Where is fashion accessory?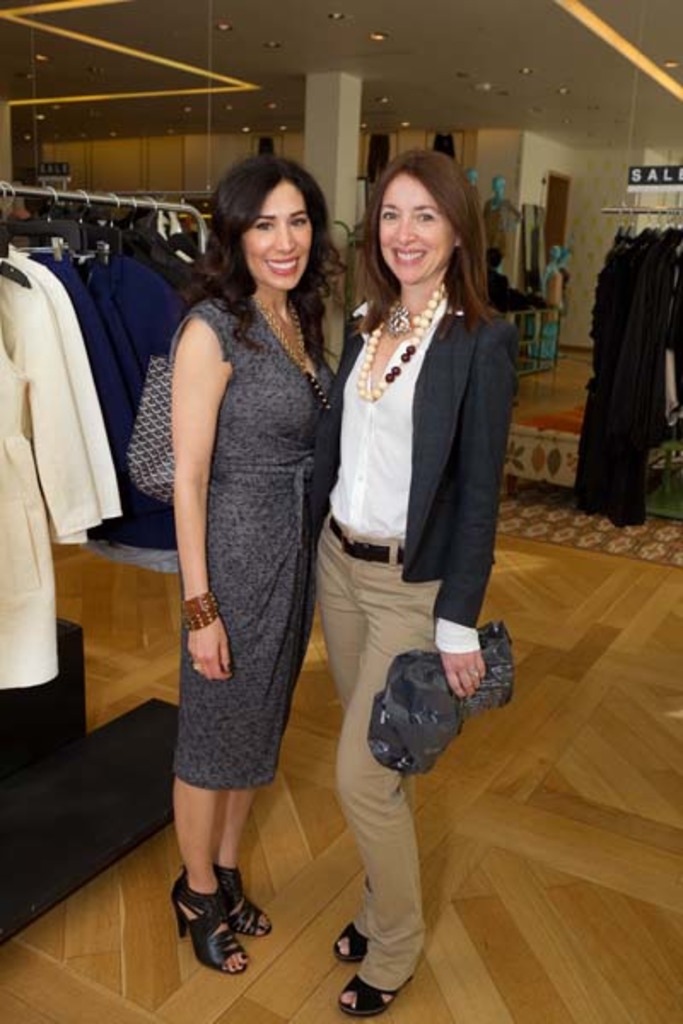
bbox(176, 865, 249, 975).
